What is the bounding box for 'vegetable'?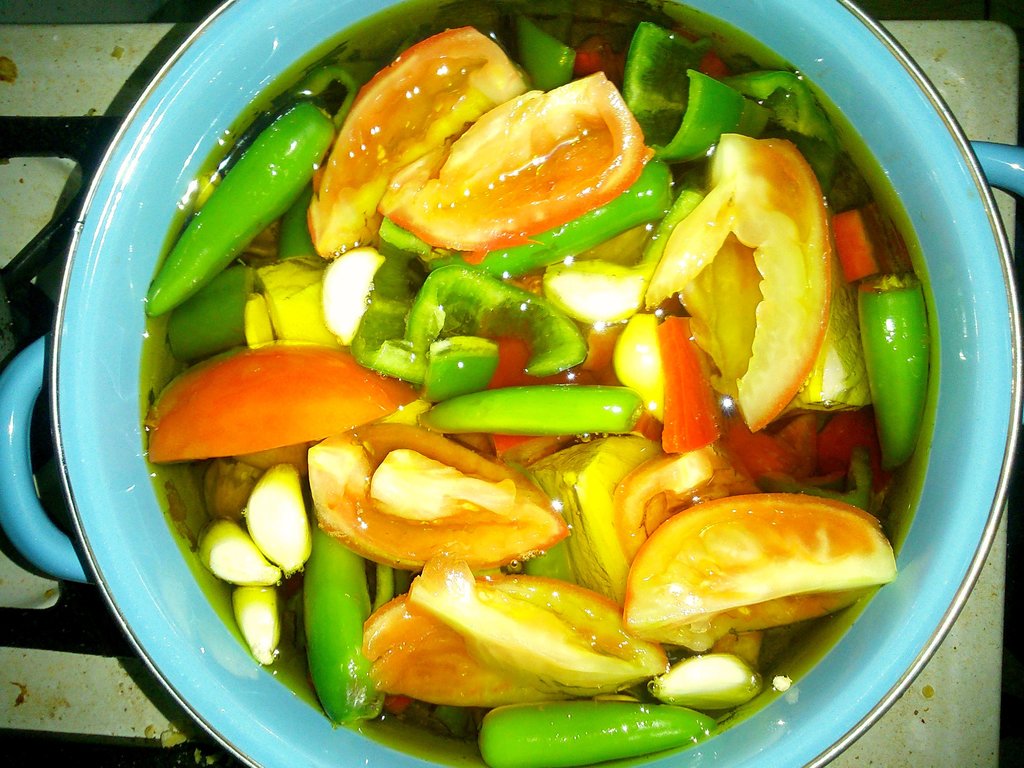
282,195,311,261.
